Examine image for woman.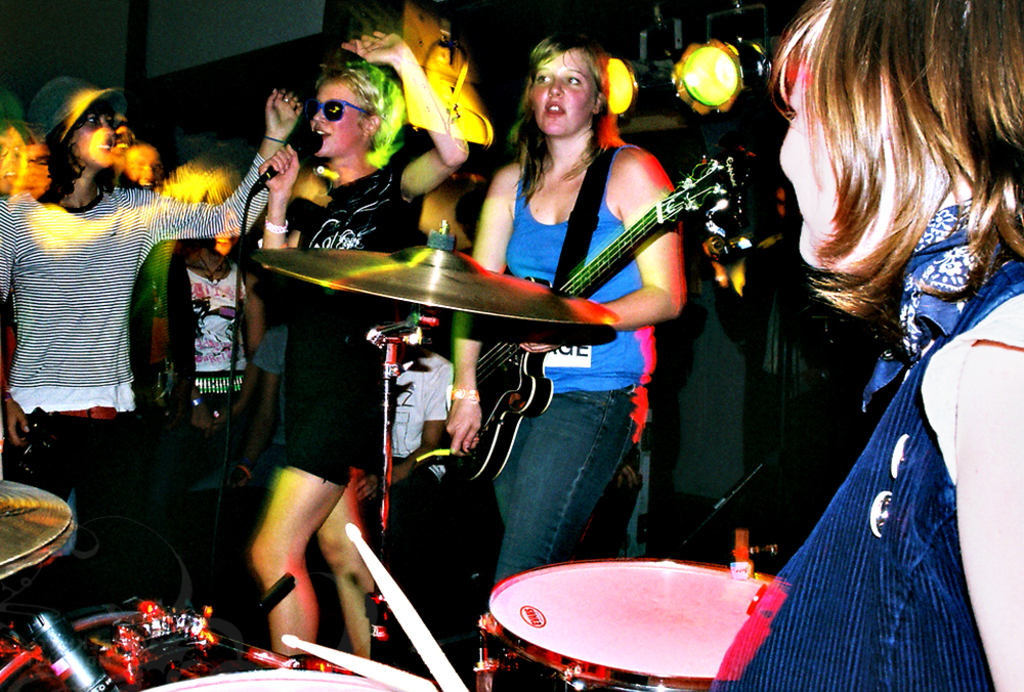
Examination result: {"left": 690, "top": 0, "right": 1023, "bottom": 691}.
